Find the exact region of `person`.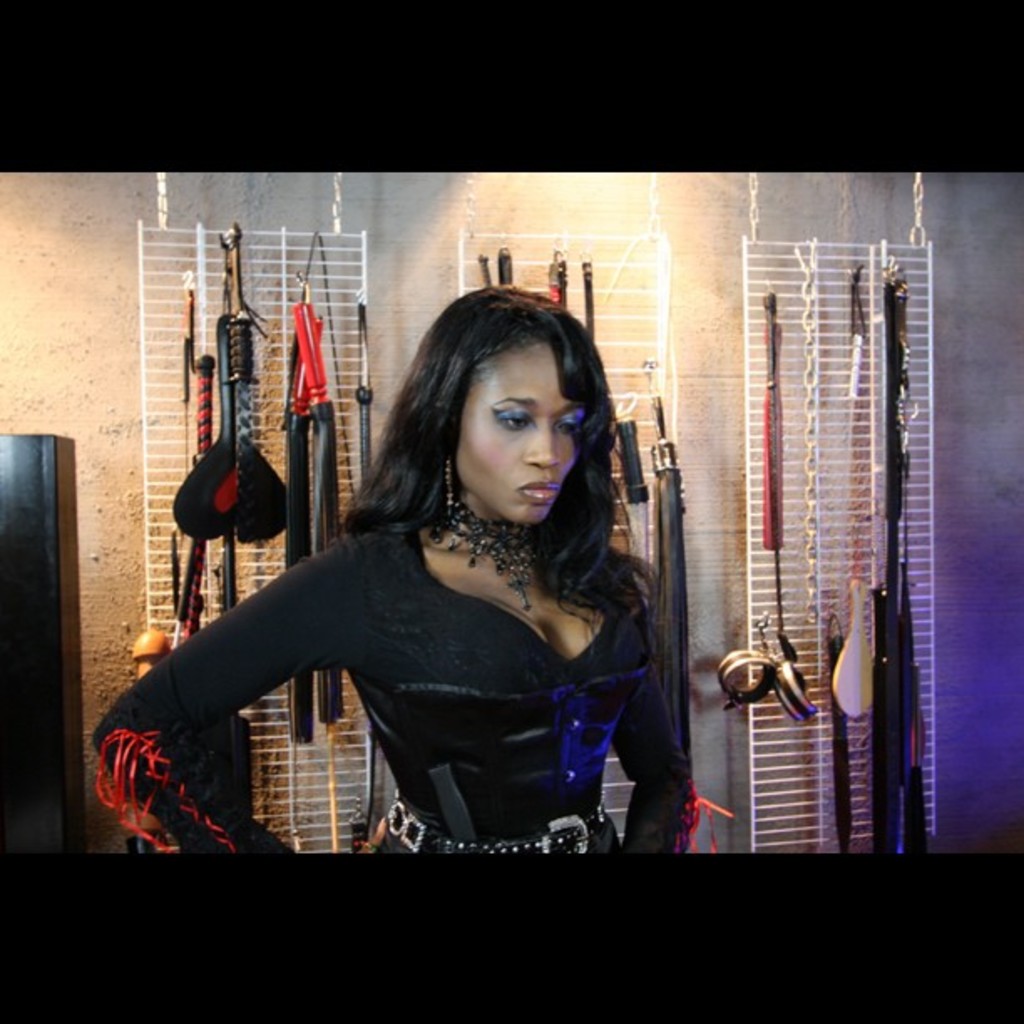
Exact region: select_region(189, 308, 688, 858).
